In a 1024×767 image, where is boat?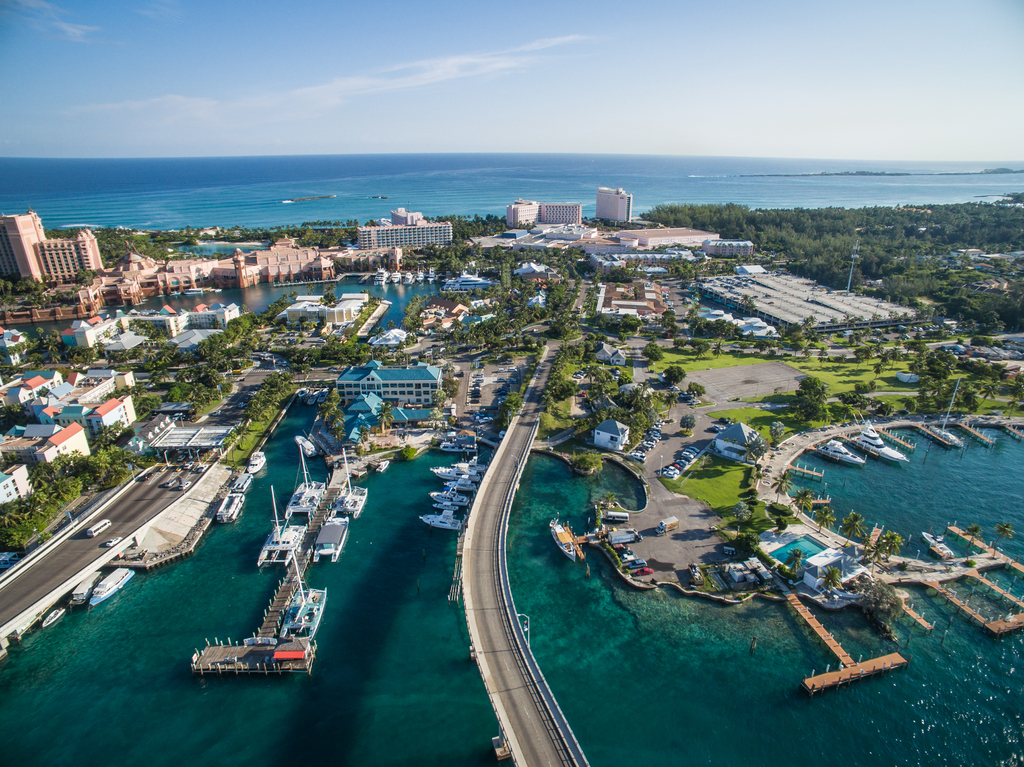
region(463, 454, 484, 475).
